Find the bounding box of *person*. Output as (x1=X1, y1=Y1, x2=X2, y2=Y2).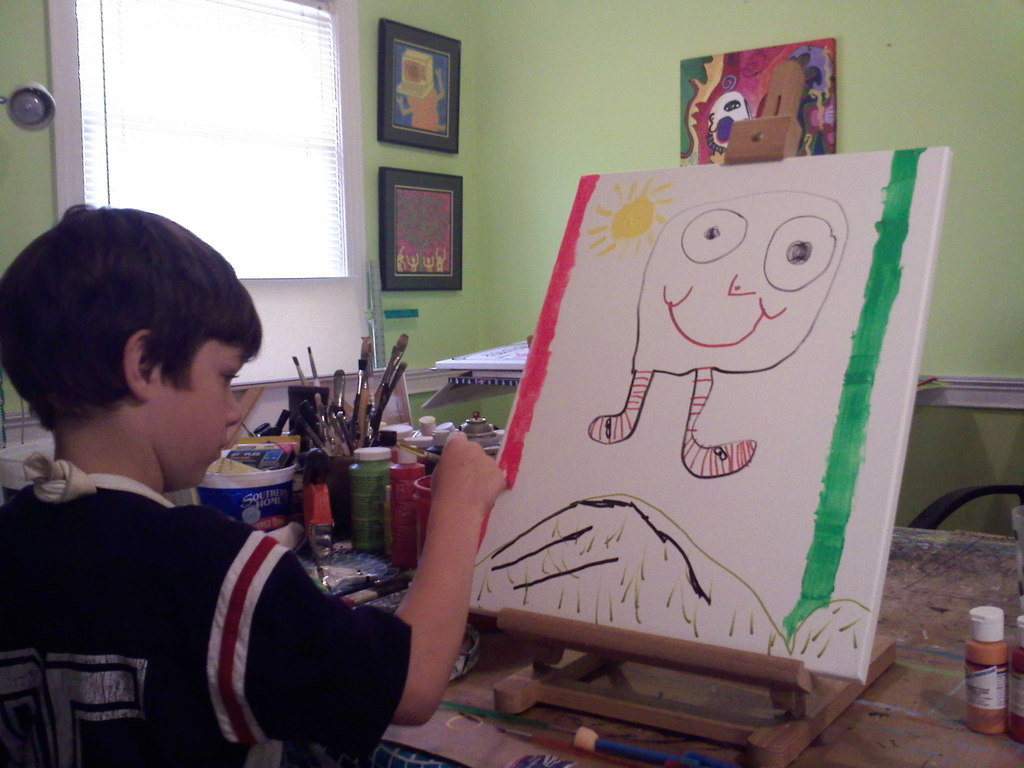
(x1=0, y1=205, x2=504, y2=767).
